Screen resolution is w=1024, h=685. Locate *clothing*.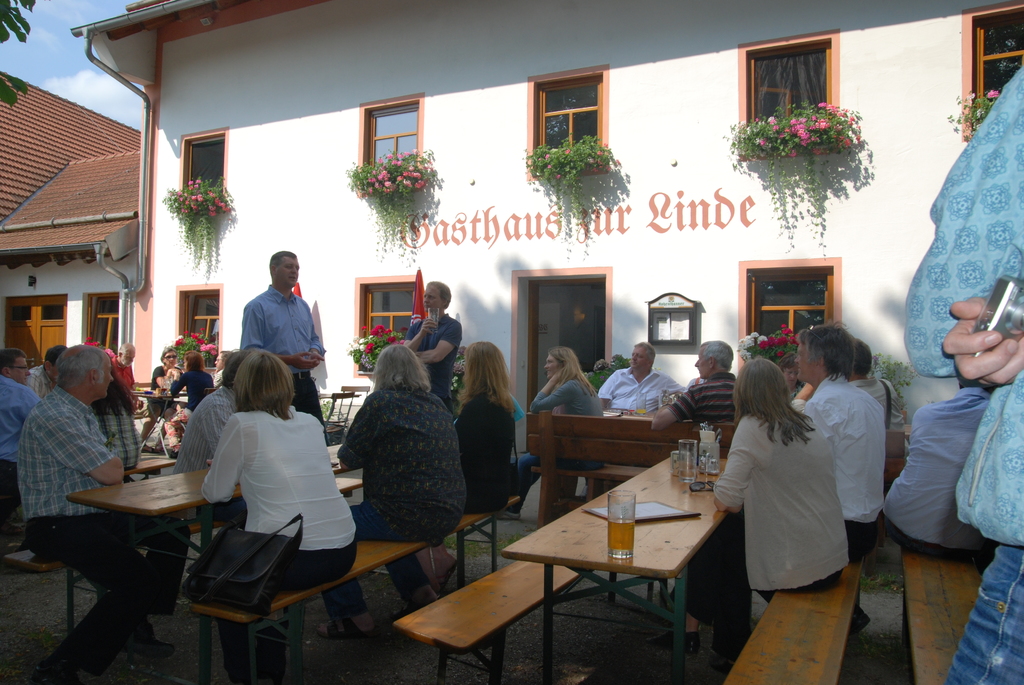
x1=900, y1=63, x2=1023, y2=684.
